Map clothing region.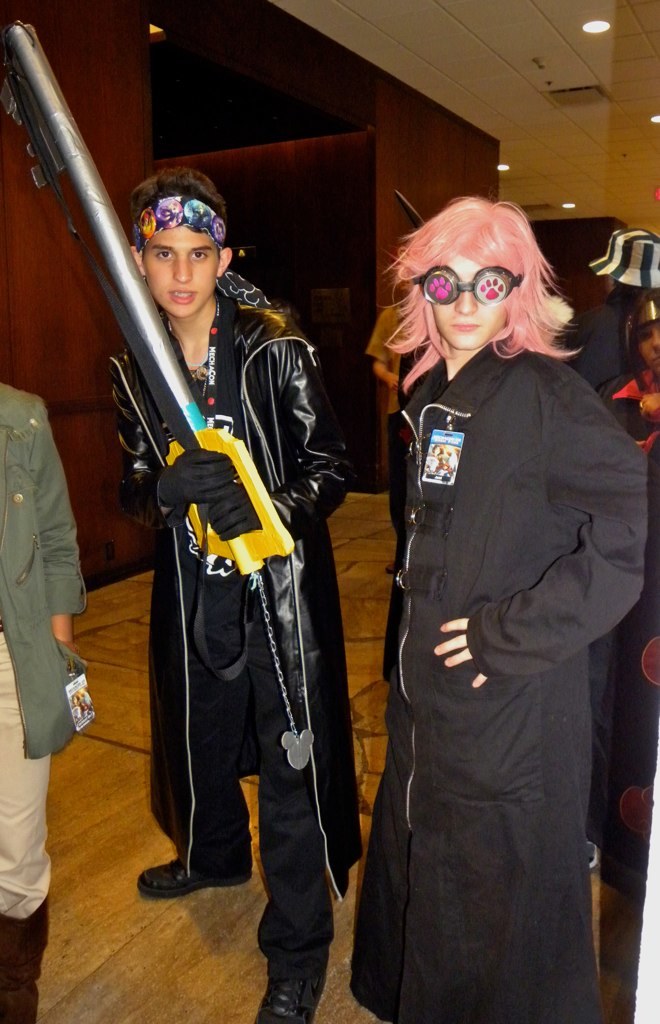
Mapped to [x1=343, y1=331, x2=639, y2=1019].
